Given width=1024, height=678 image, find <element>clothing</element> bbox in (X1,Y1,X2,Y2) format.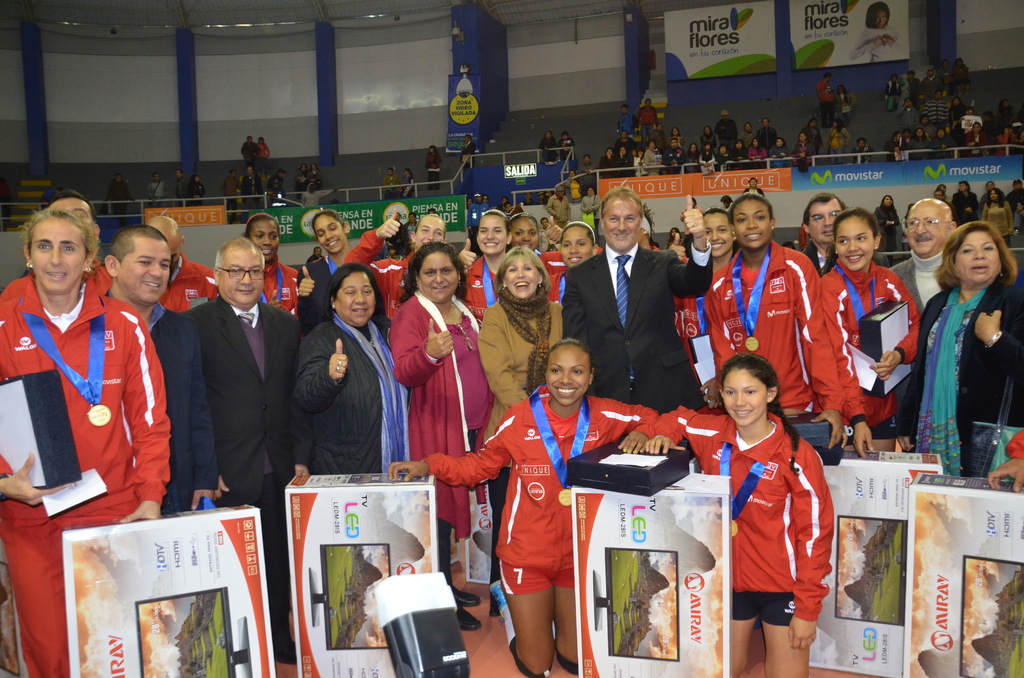
(380,175,399,191).
